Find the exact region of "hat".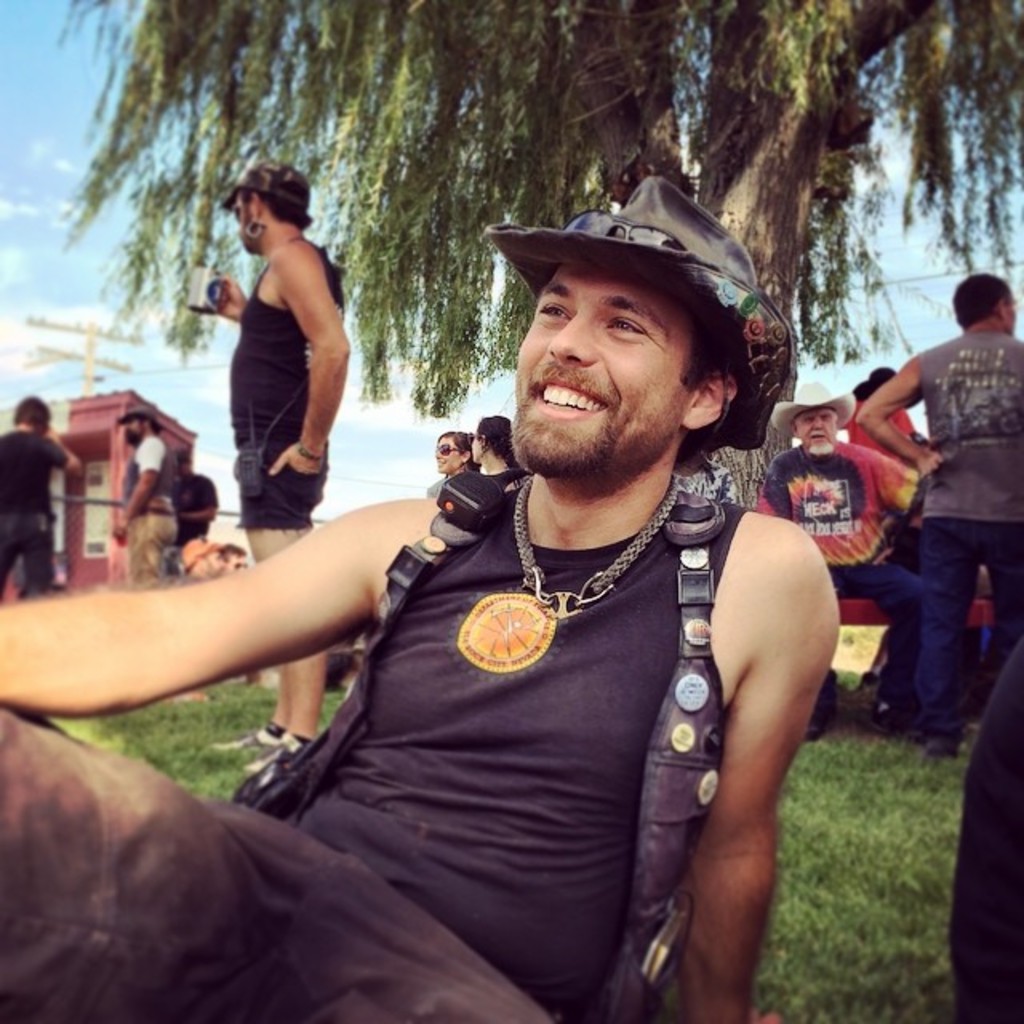
Exact region: box(112, 398, 160, 427).
